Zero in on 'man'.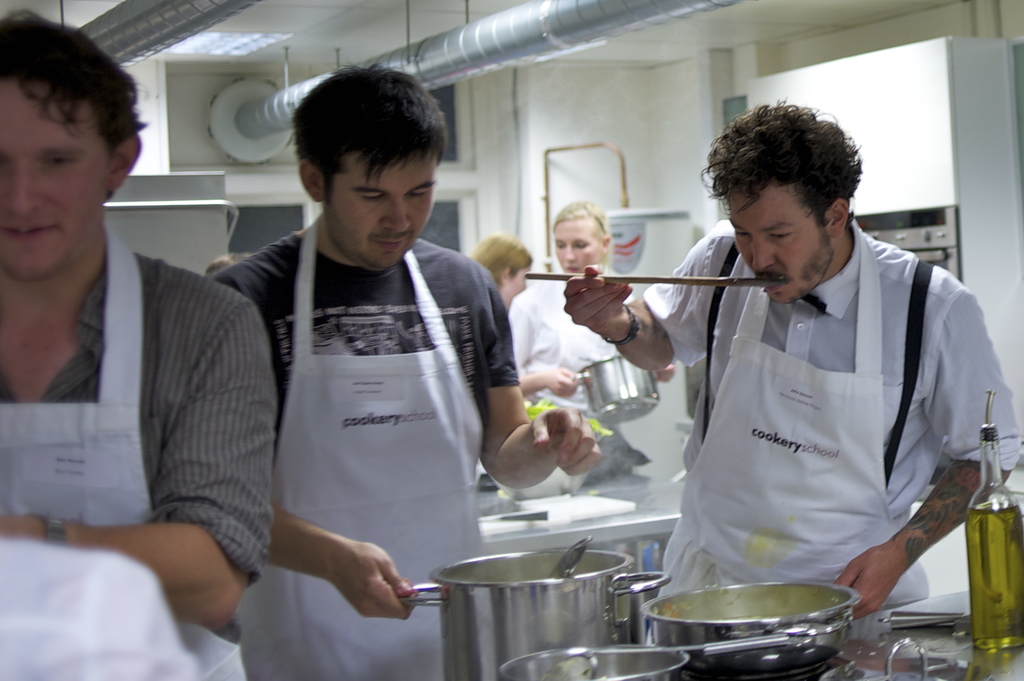
Zeroed in: 0/8/282/680.
